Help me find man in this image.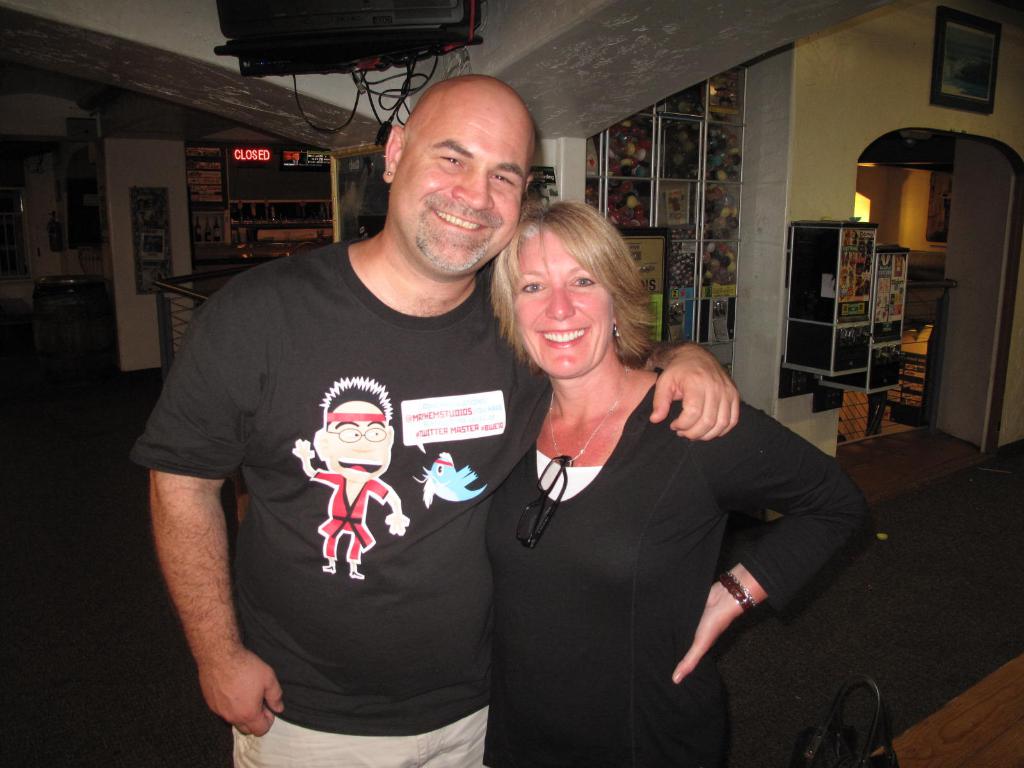
Found it: crop(138, 76, 735, 767).
